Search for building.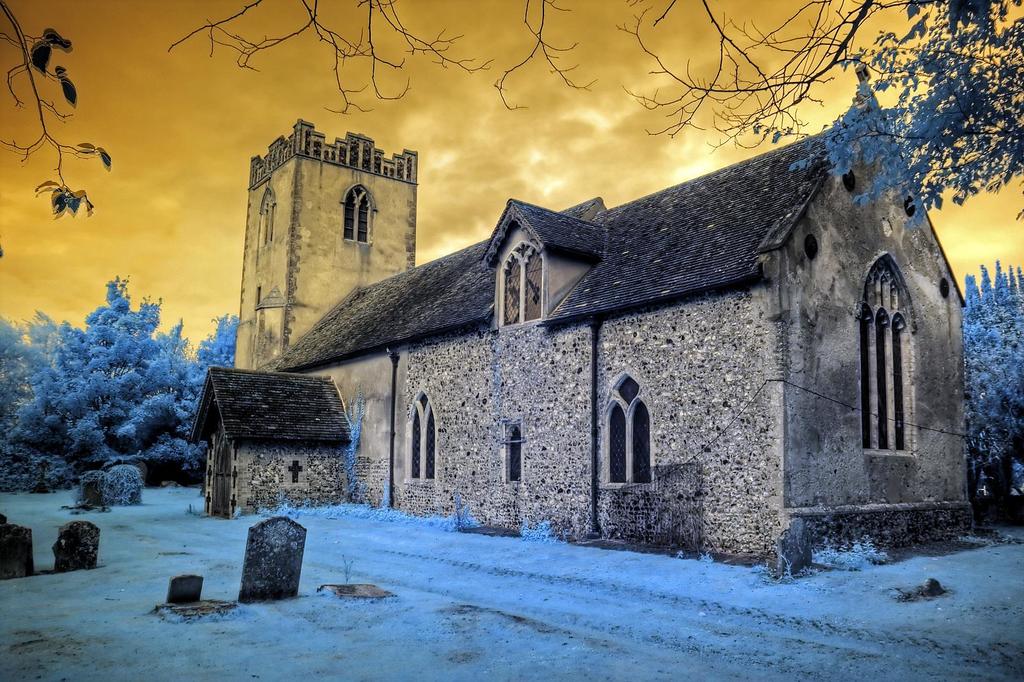
Found at box=[228, 111, 417, 370].
